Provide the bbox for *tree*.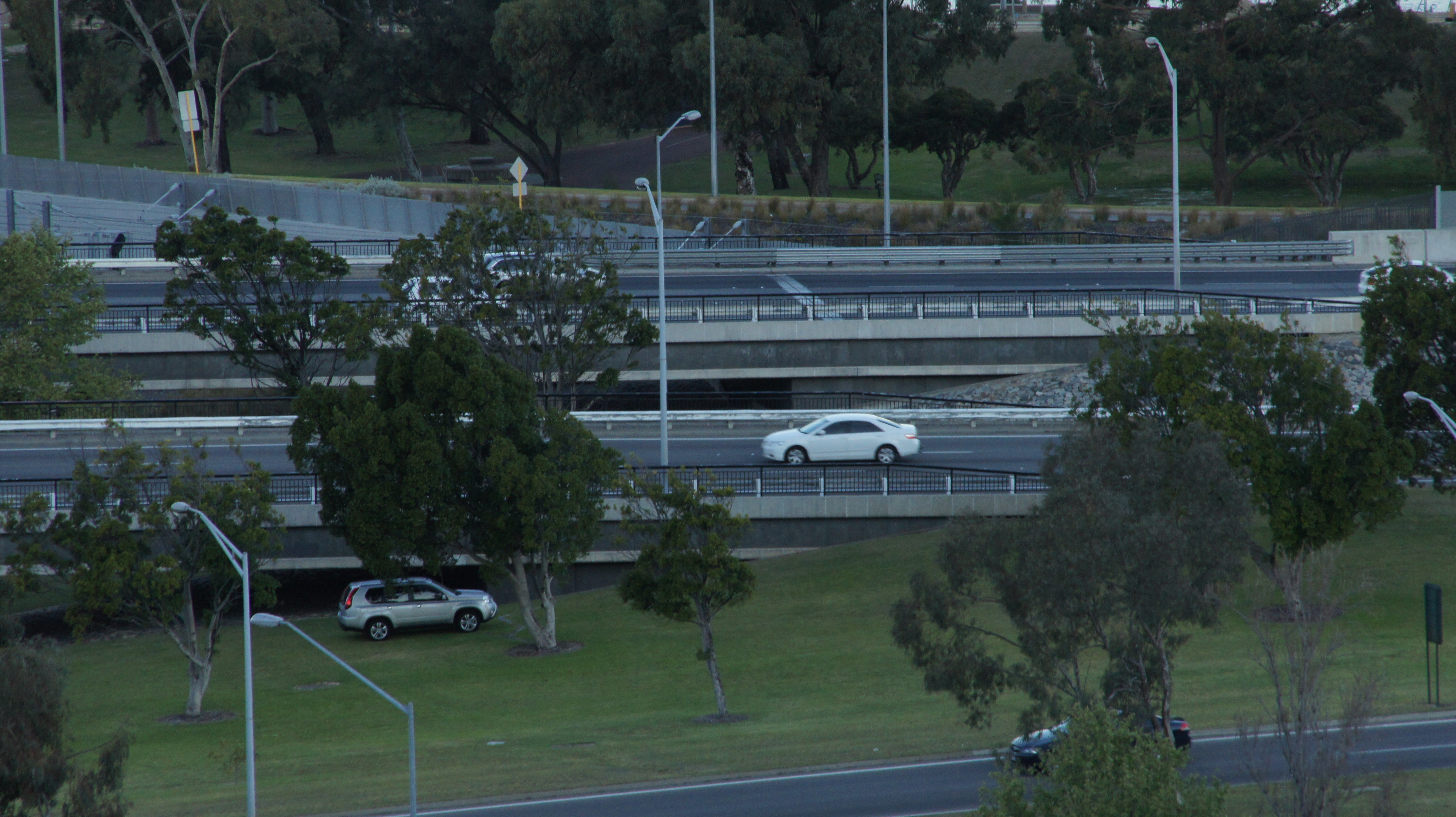
BBox(368, 0, 393, 36).
